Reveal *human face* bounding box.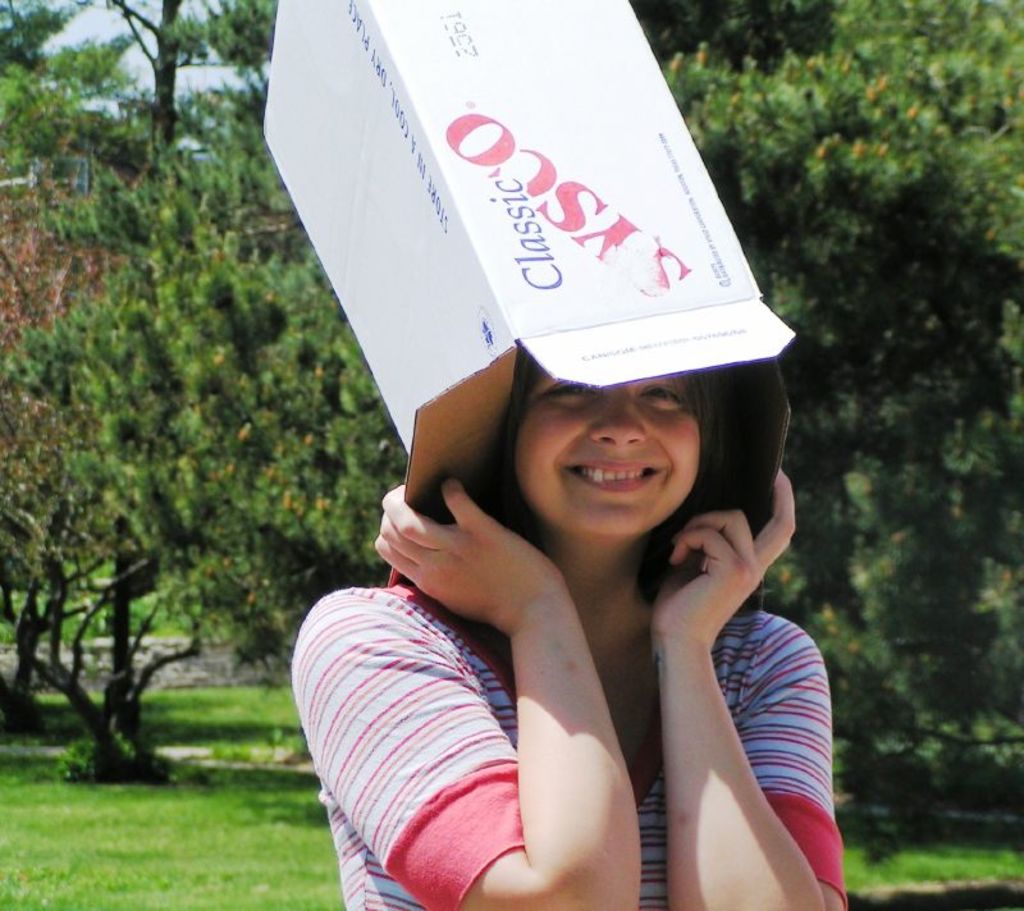
Revealed: 504/342/708/558.
